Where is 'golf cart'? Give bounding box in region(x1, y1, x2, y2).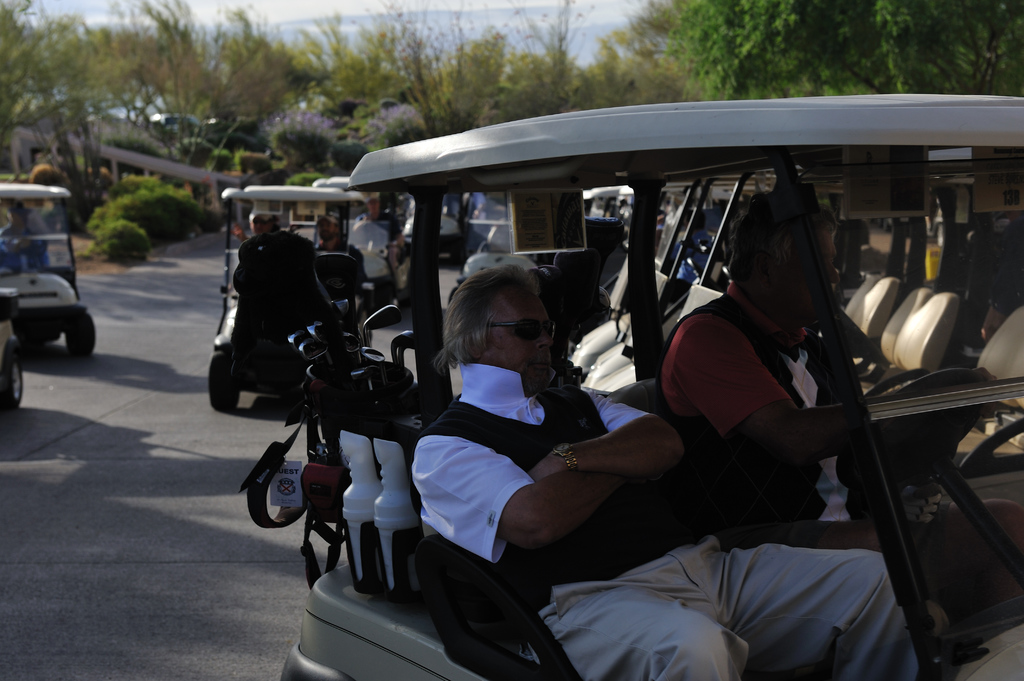
region(312, 175, 416, 308).
